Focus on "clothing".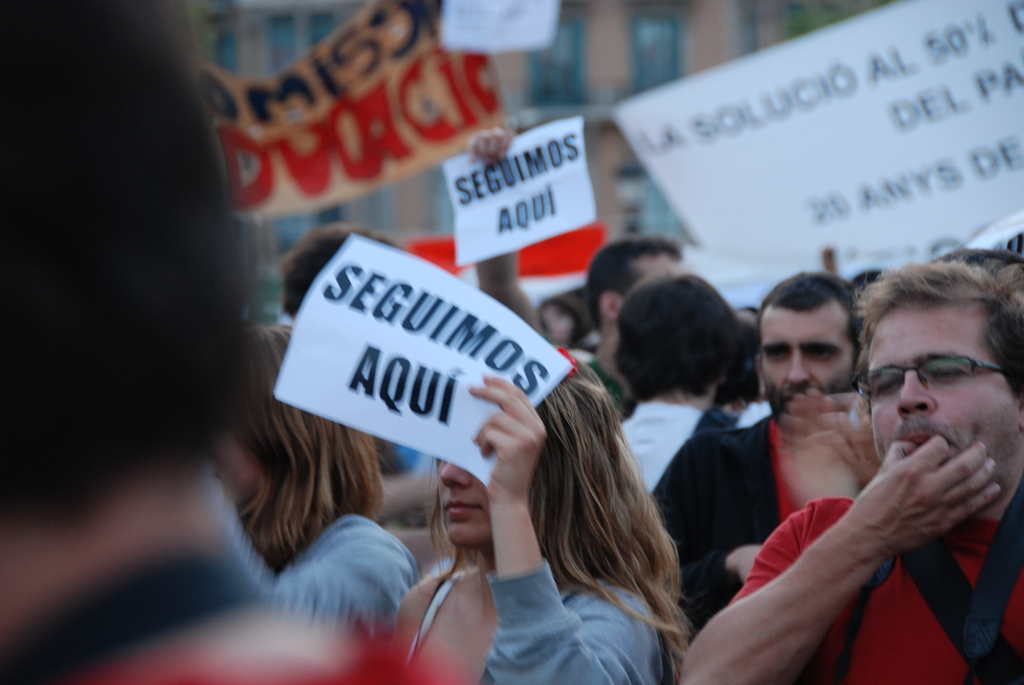
Focused at 614, 403, 732, 491.
